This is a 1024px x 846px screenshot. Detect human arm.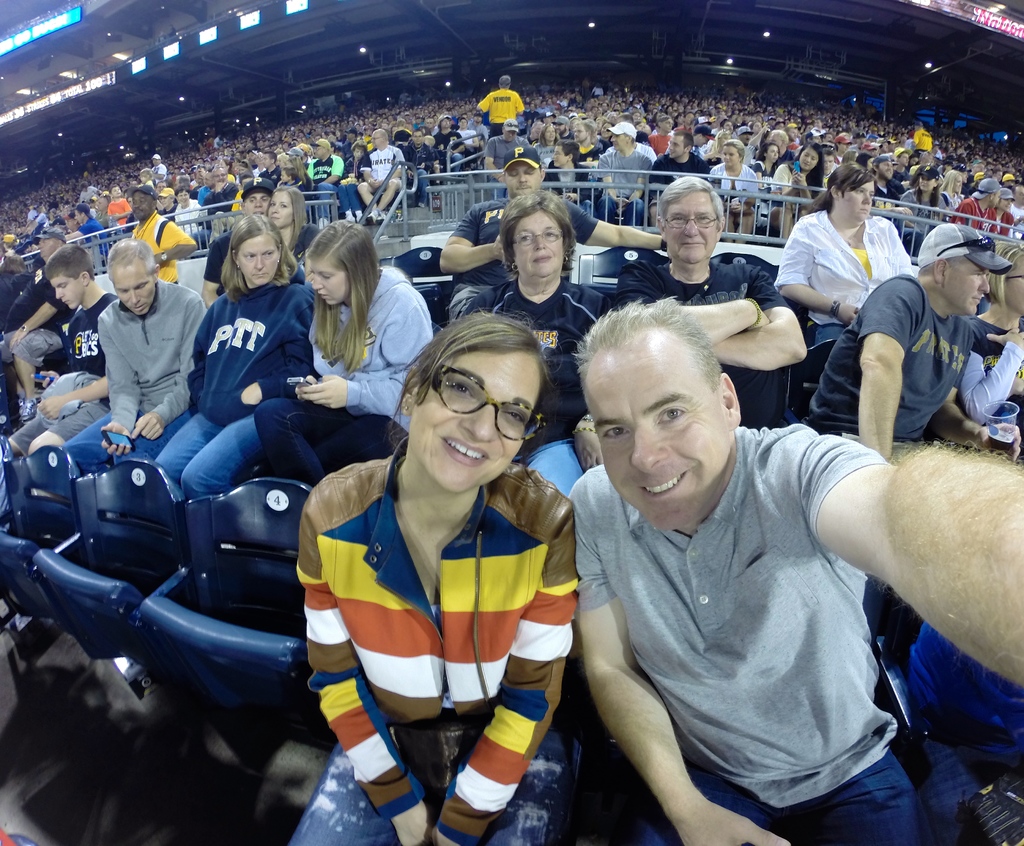
bbox=(472, 90, 494, 113).
